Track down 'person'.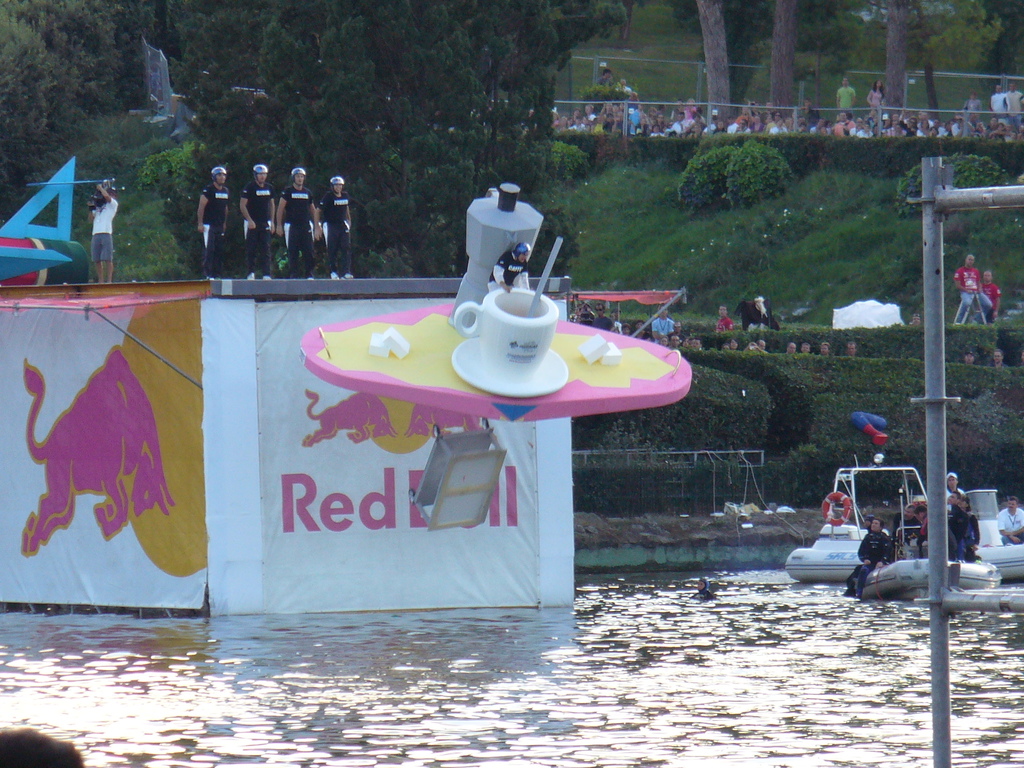
Tracked to [left=995, top=497, right=1023, bottom=541].
